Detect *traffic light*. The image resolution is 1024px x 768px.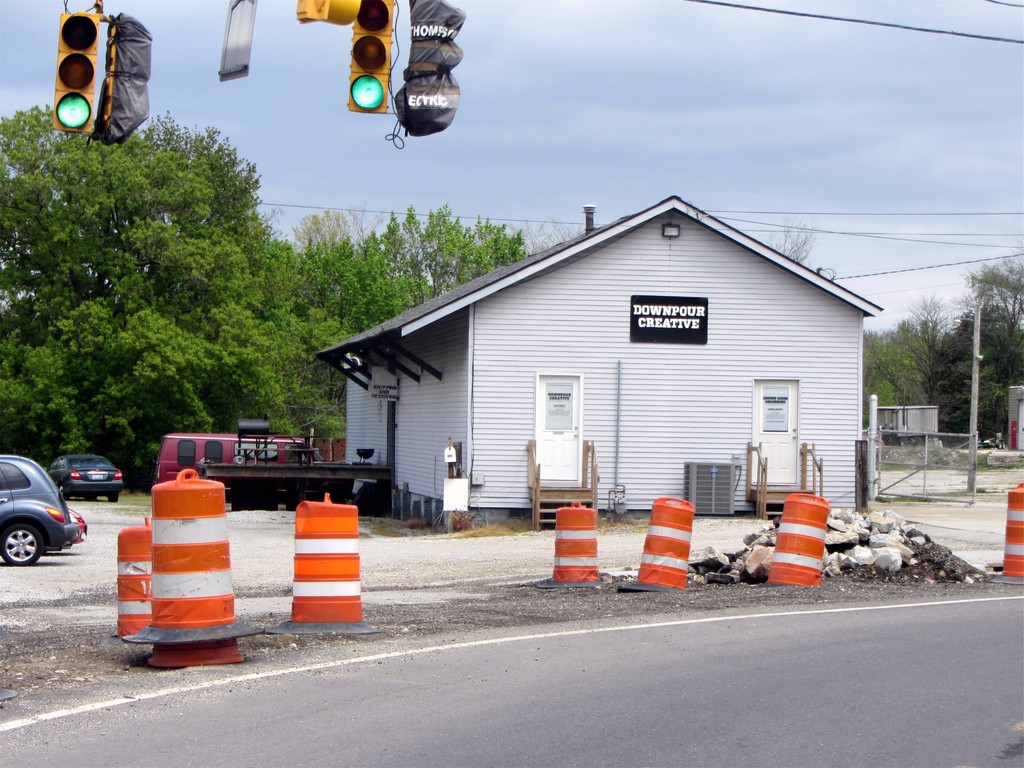
detection(346, 0, 394, 114).
